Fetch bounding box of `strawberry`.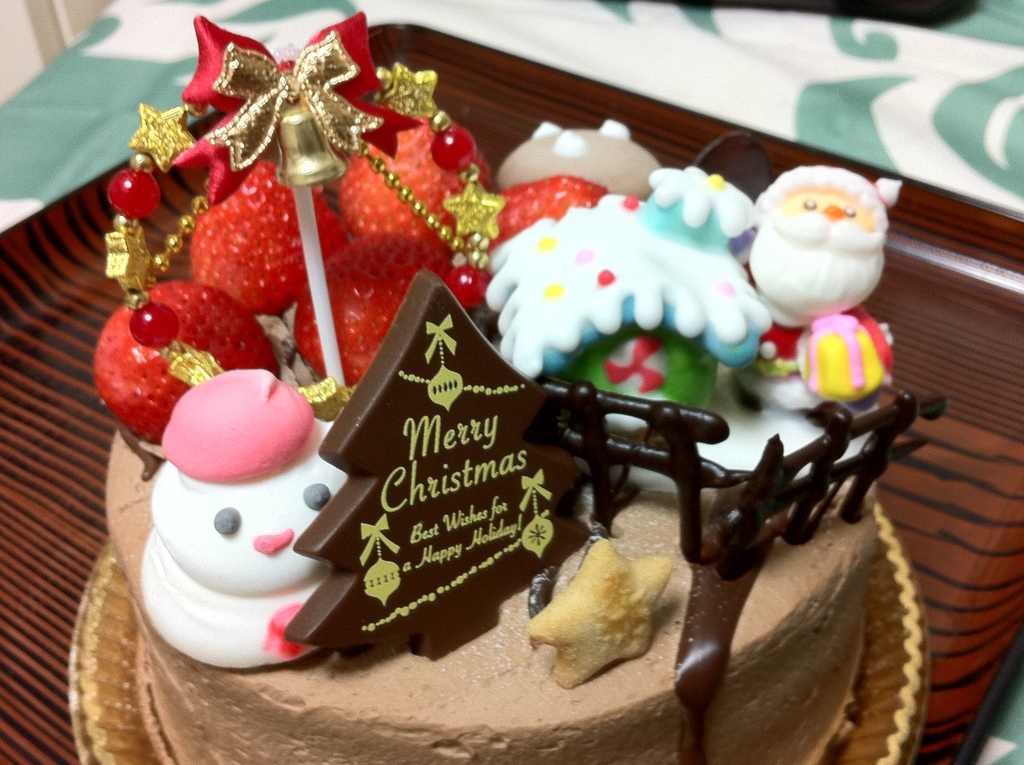
Bbox: Rect(335, 113, 500, 259).
